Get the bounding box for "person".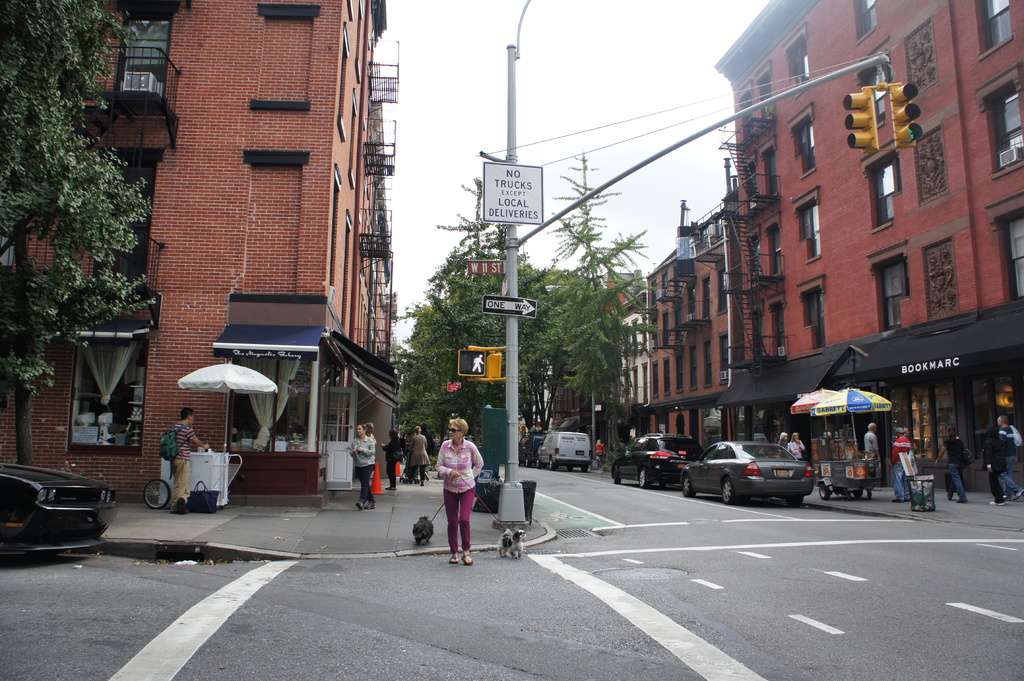
rect(595, 440, 611, 456).
